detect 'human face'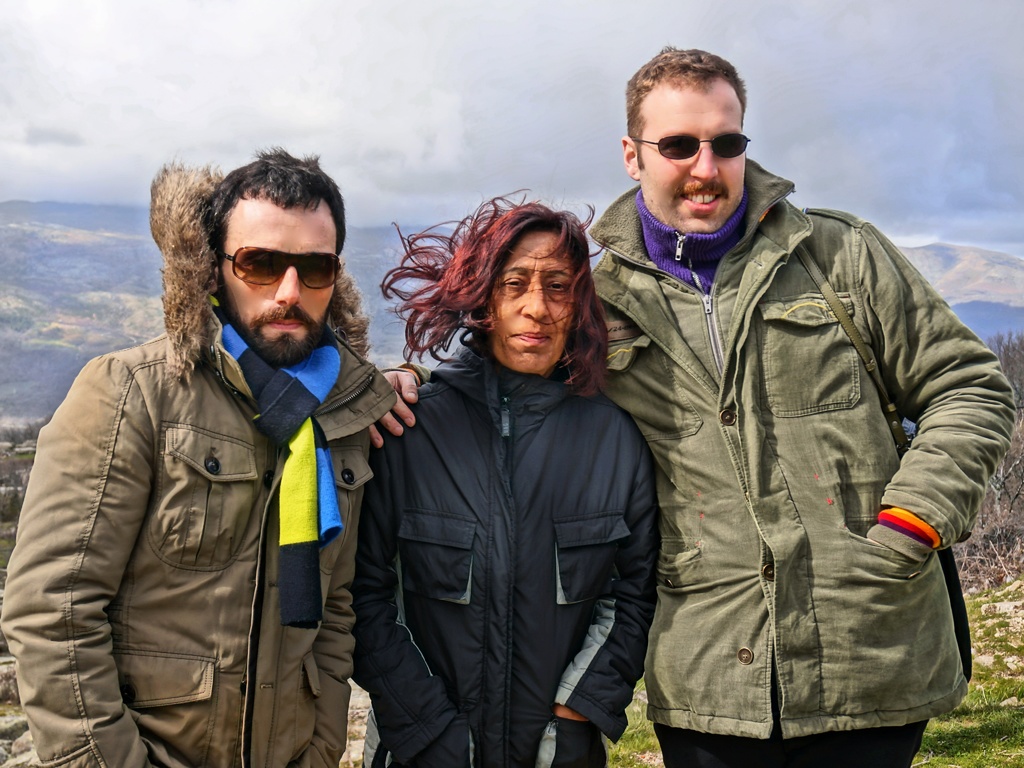
rect(634, 83, 744, 232)
